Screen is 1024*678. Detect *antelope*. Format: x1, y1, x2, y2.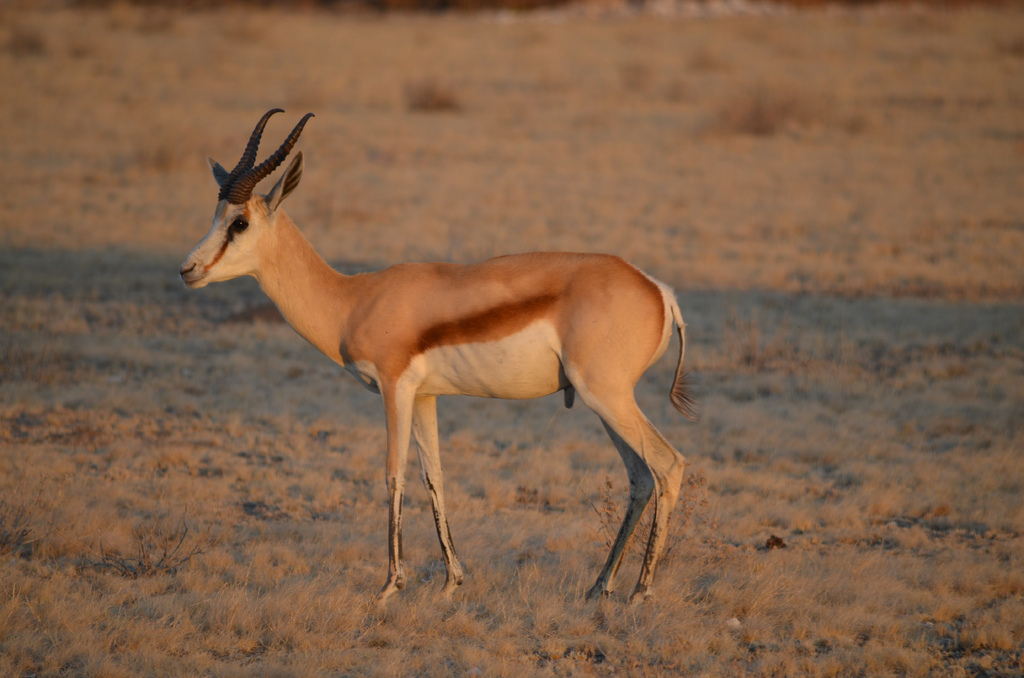
179, 109, 700, 608.
